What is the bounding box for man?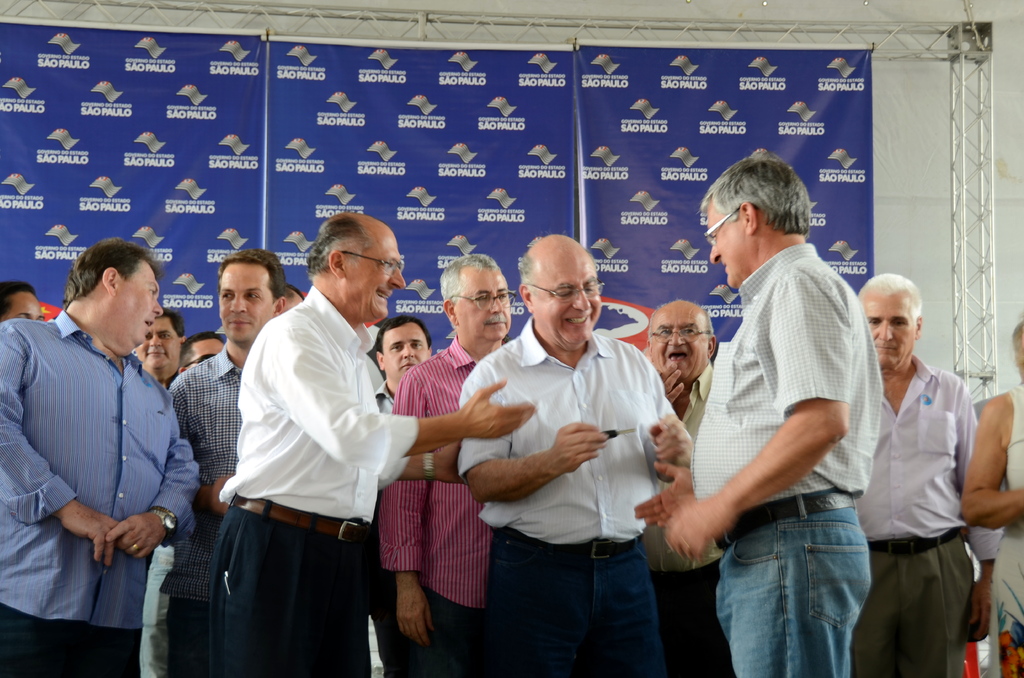
Rect(131, 307, 186, 385).
